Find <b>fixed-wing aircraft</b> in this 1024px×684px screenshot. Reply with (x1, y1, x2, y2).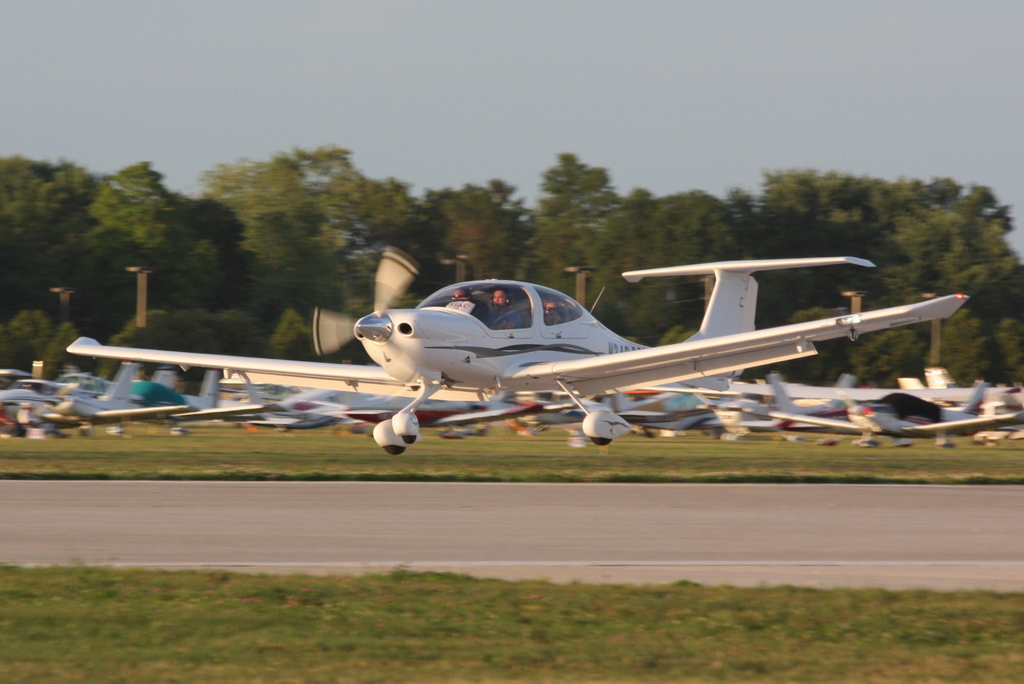
(64, 252, 976, 457).
